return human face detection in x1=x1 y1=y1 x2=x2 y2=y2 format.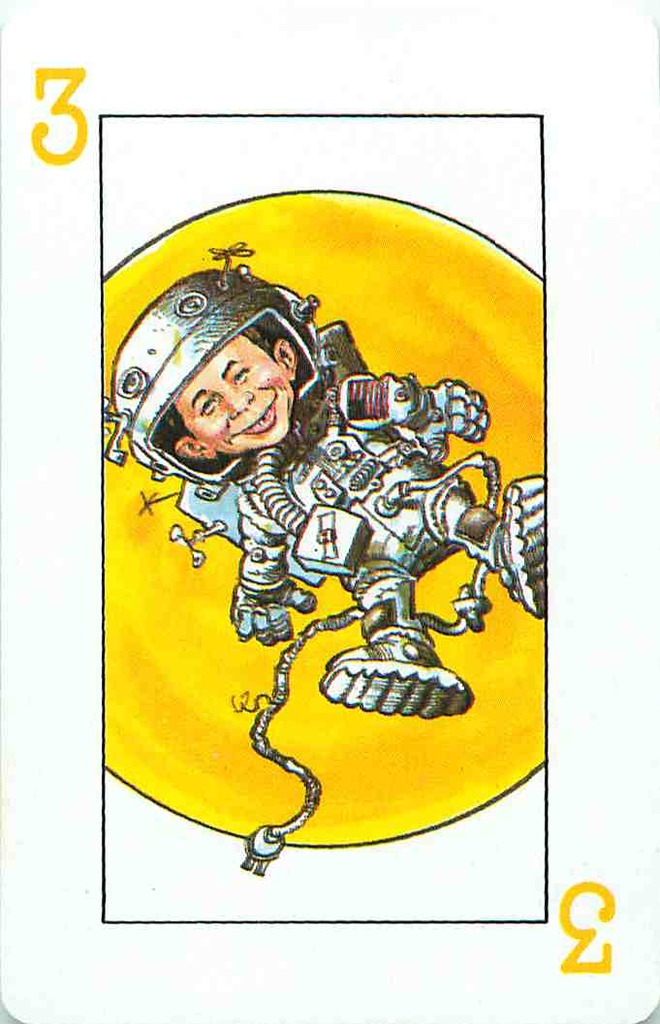
x1=173 y1=334 x2=294 y2=456.
